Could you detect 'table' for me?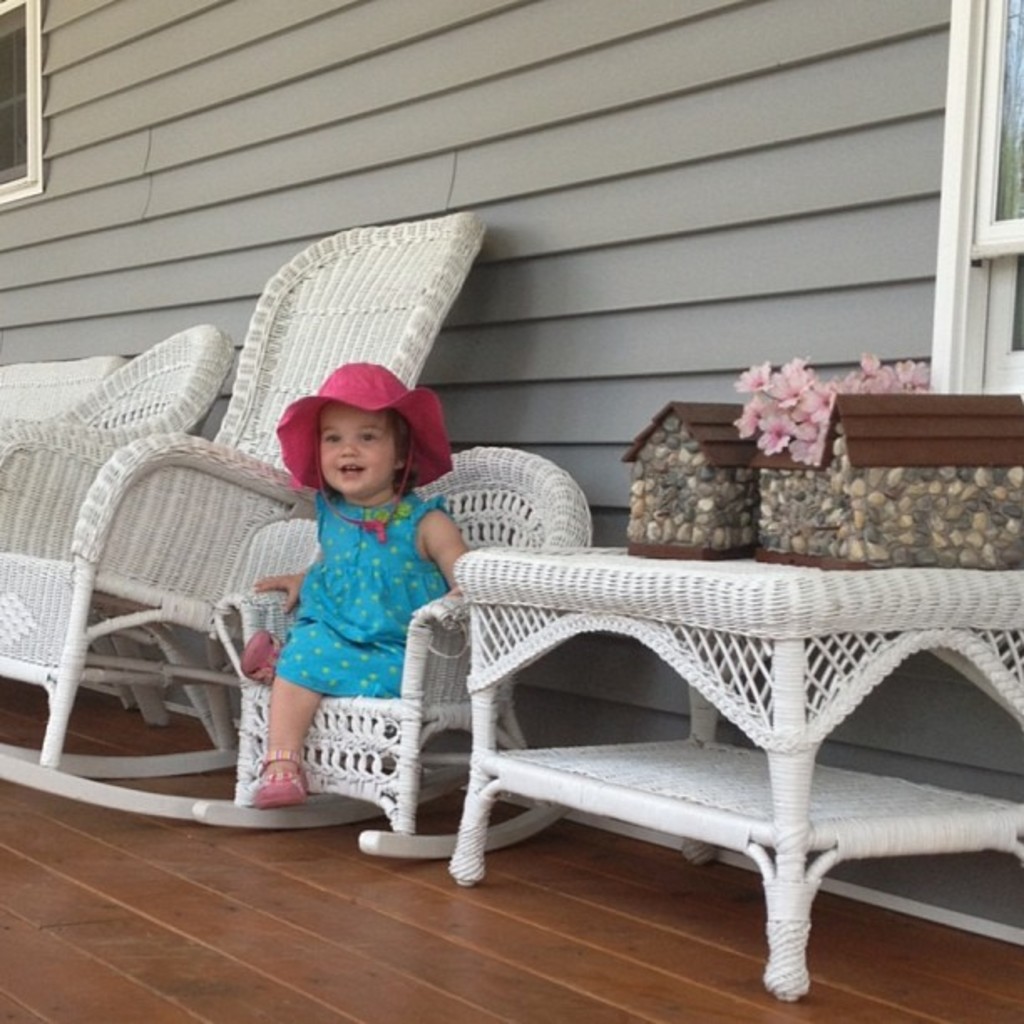
Detection result: 371,525,1019,984.
